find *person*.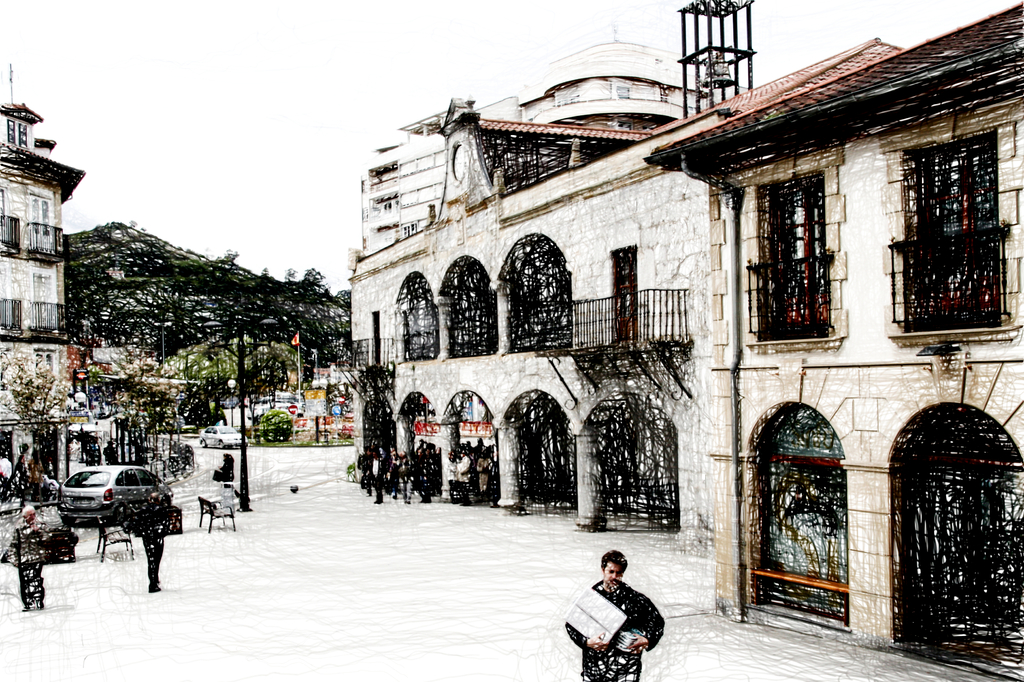
crop(0, 505, 54, 614).
